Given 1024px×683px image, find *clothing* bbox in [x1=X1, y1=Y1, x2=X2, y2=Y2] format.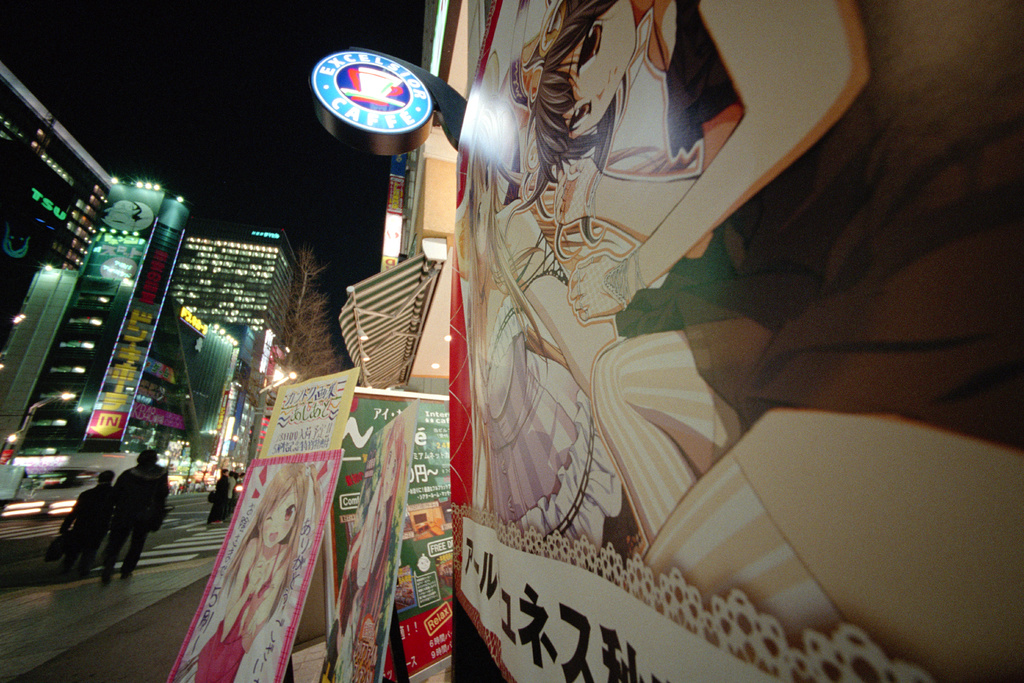
[x1=67, y1=475, x2=112, y2=571].
